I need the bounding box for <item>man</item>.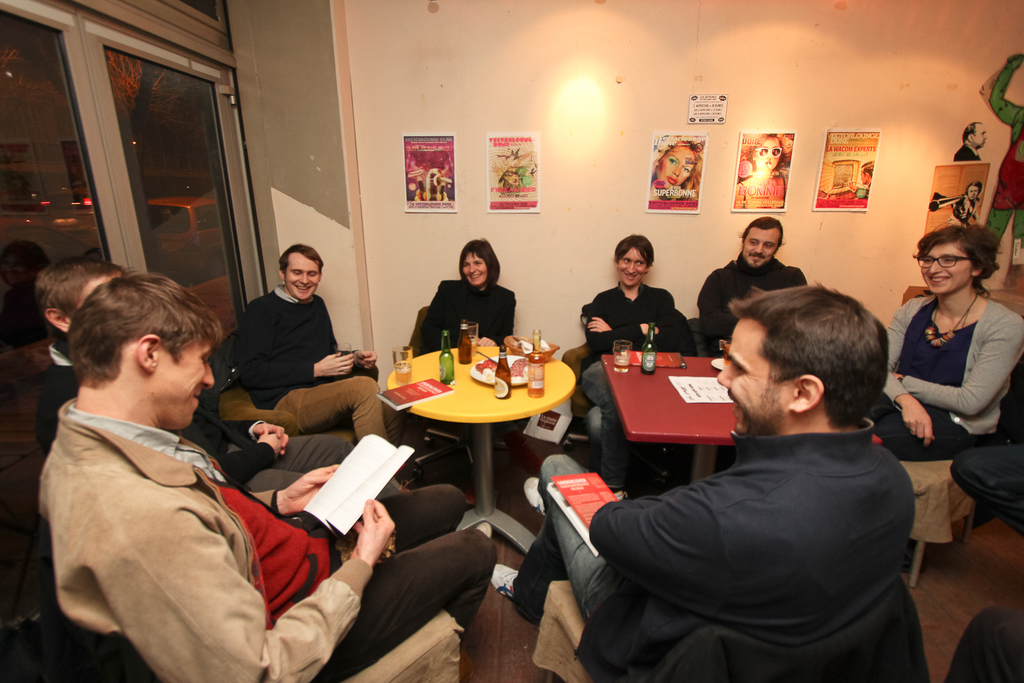
Here it is: 486,287,916,682.
